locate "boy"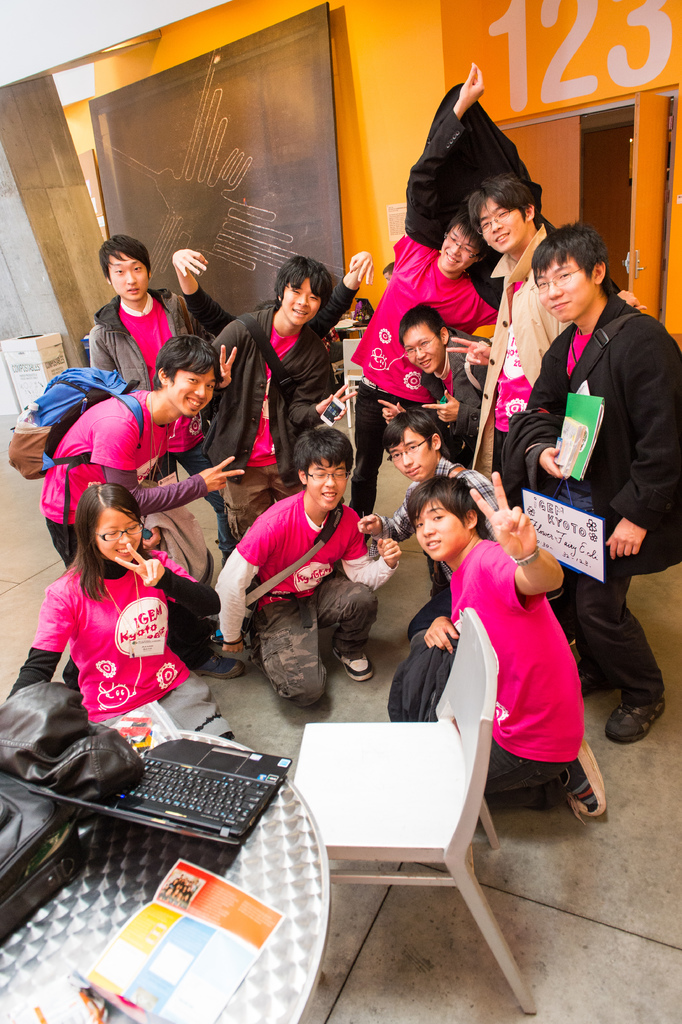
locate(352, 406, 526, 559)
